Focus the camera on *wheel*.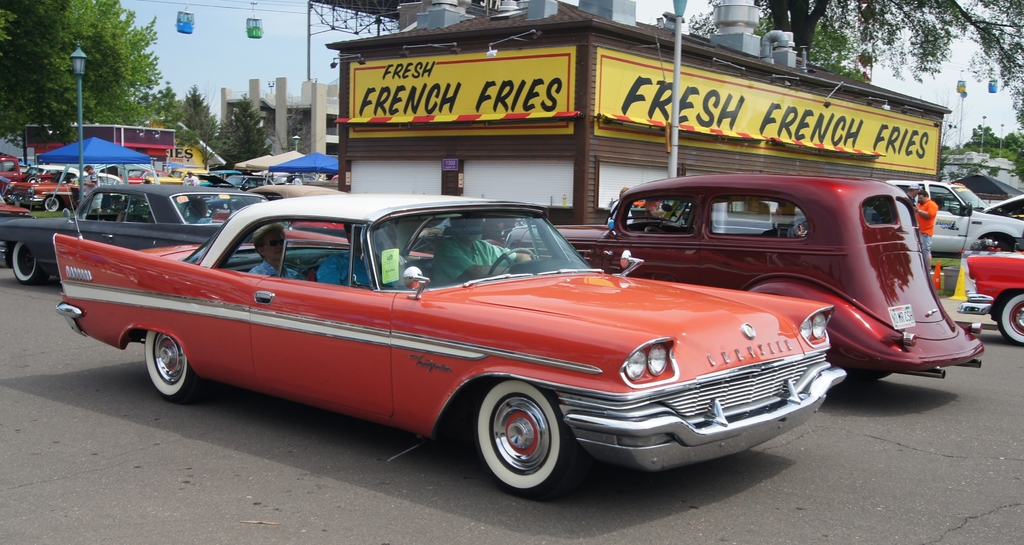
Focus region: l=143, t=331, r=206, b=404.
